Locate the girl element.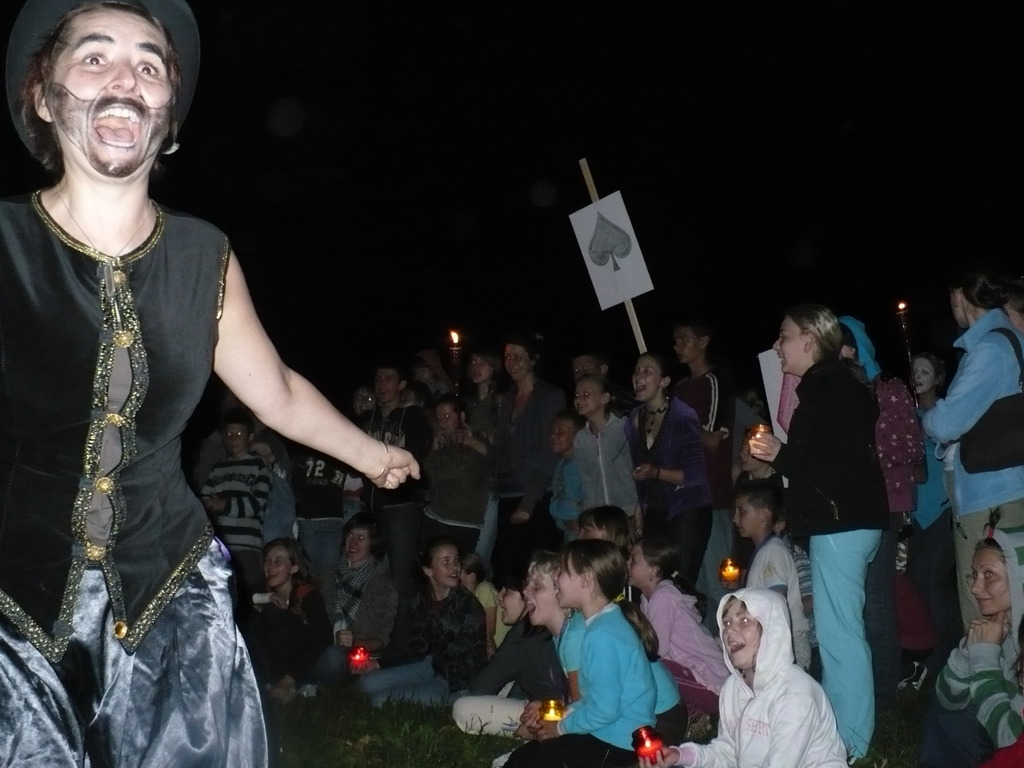
Element bbox: x1=503 y1=538 x2=655 y2=756.
